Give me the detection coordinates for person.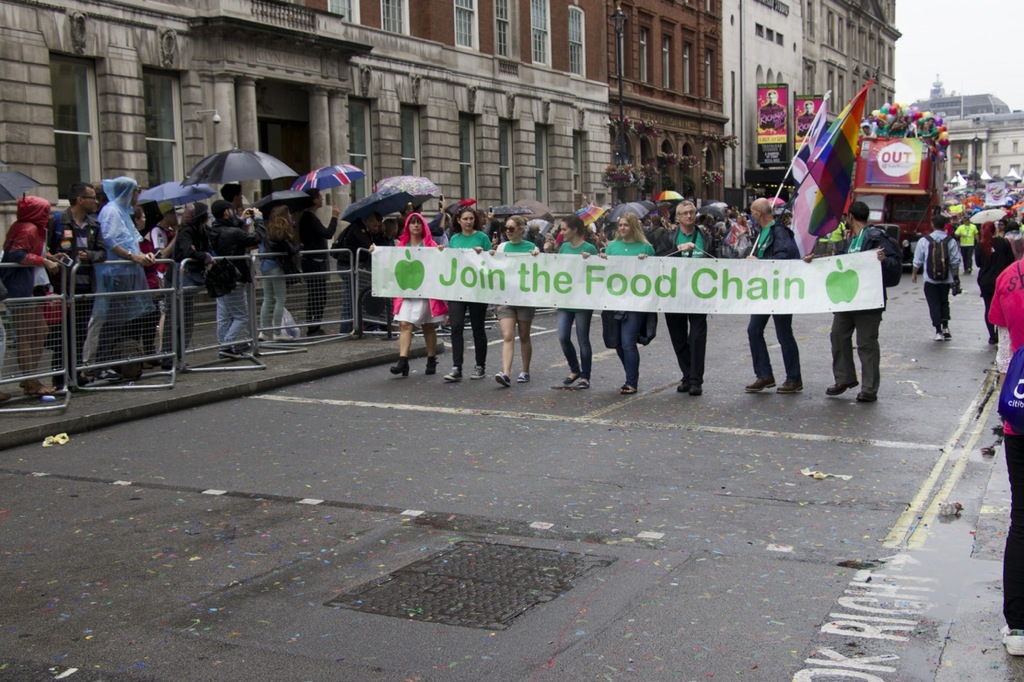
[156, 201, 189, 337].
